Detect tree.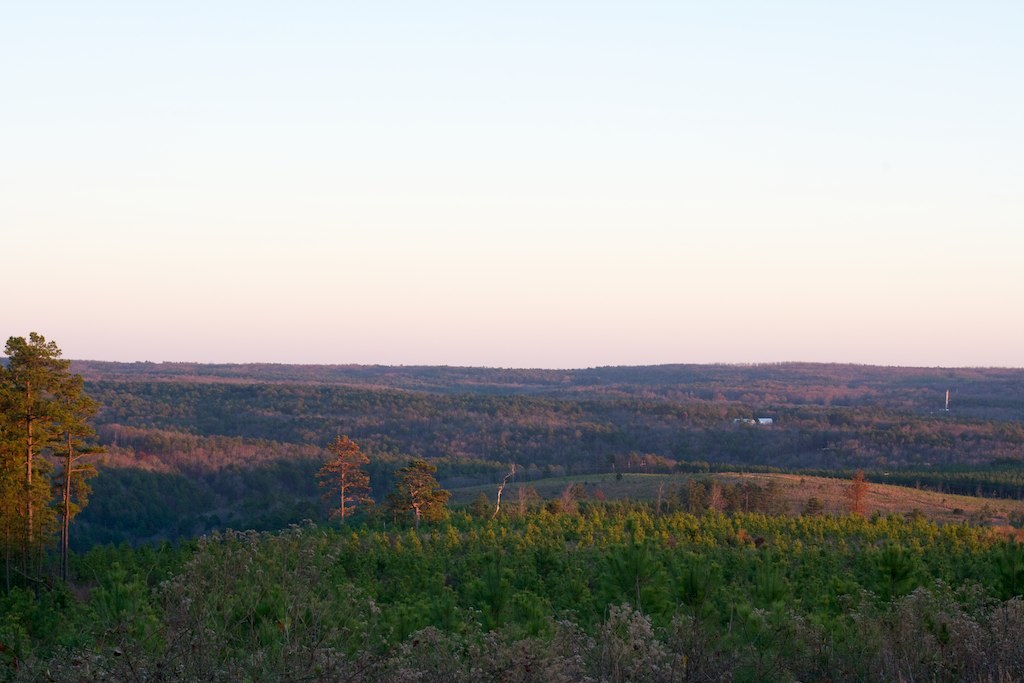
Detected at {"left": 508, "top": 485, "right": 536, "bottom": 521}.
